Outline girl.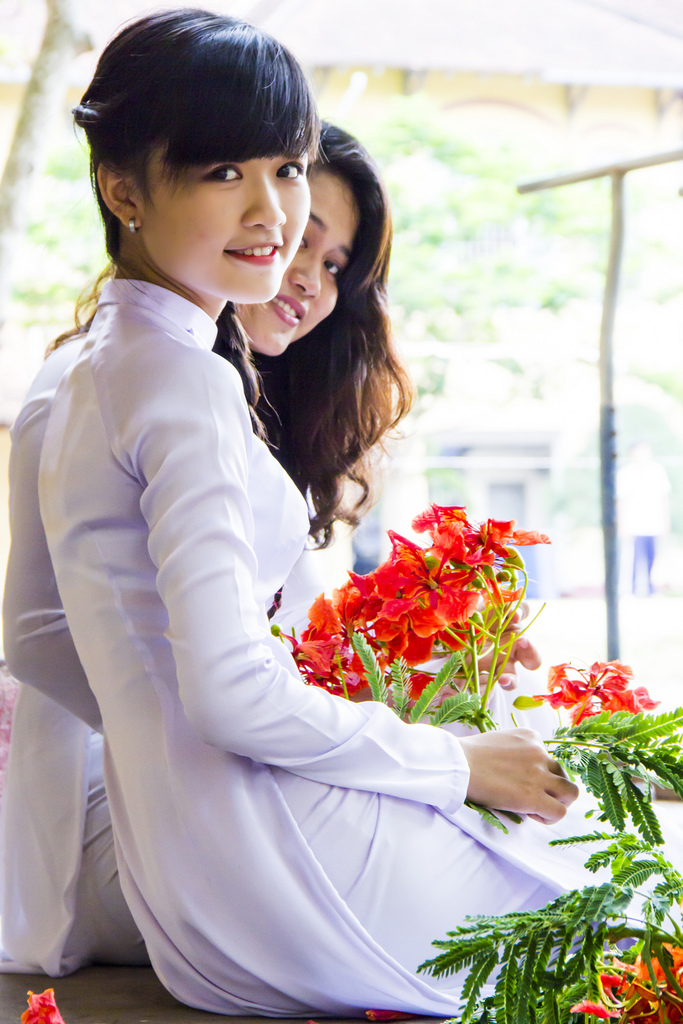
Outline: {"x1": 0, "y1": 108, "x2": 416, "y2": 958}.
